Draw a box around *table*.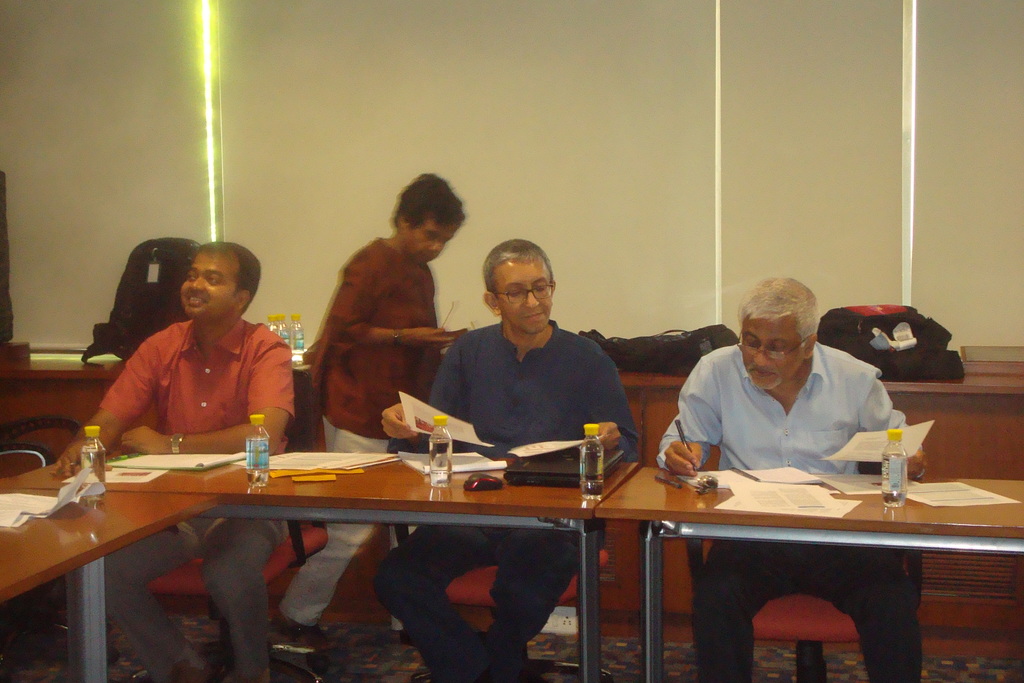
box(0, 472, 225, 682).
